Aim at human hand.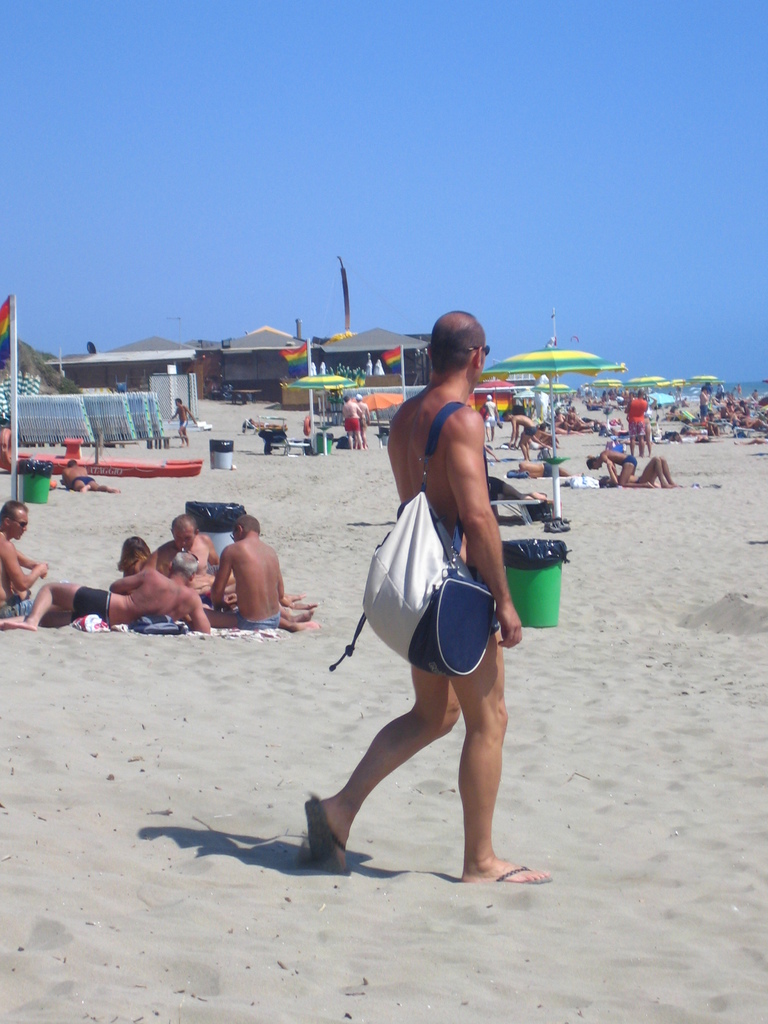
Aimed at detection(496, 602, 526, 650).
